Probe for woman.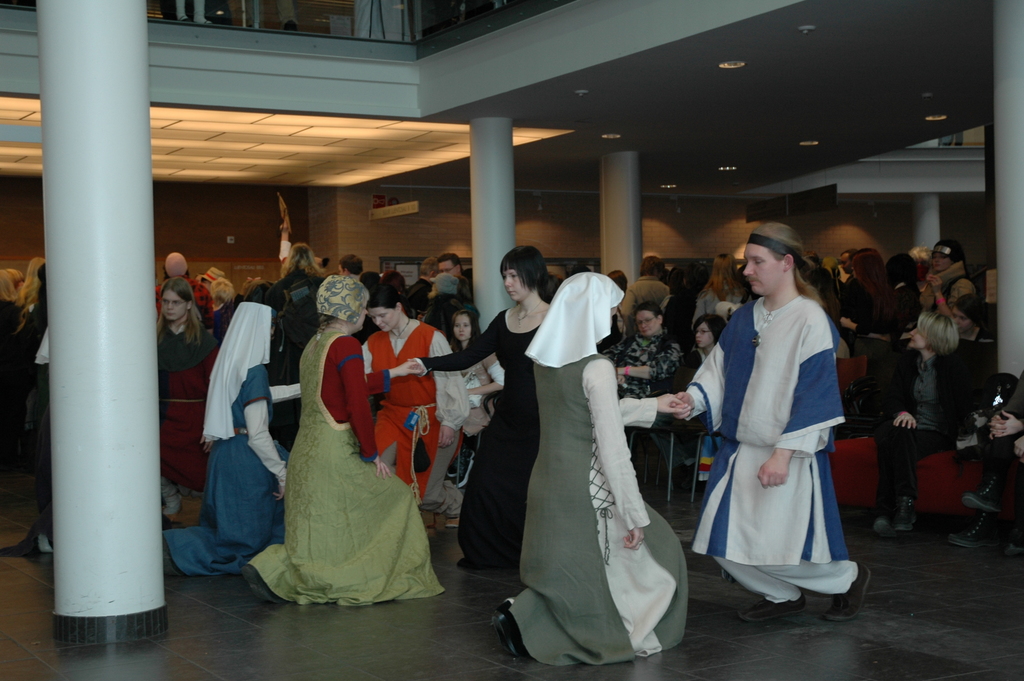
Probe result: rect(497, 273, 706, 680).
